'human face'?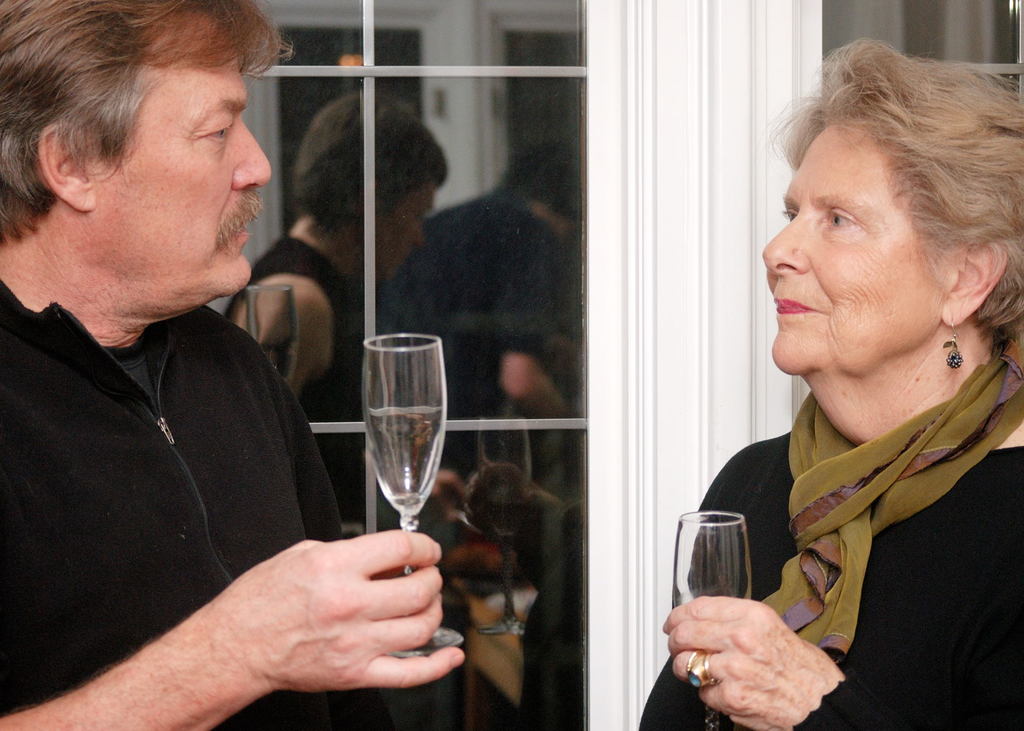
[756,106,957,371]
